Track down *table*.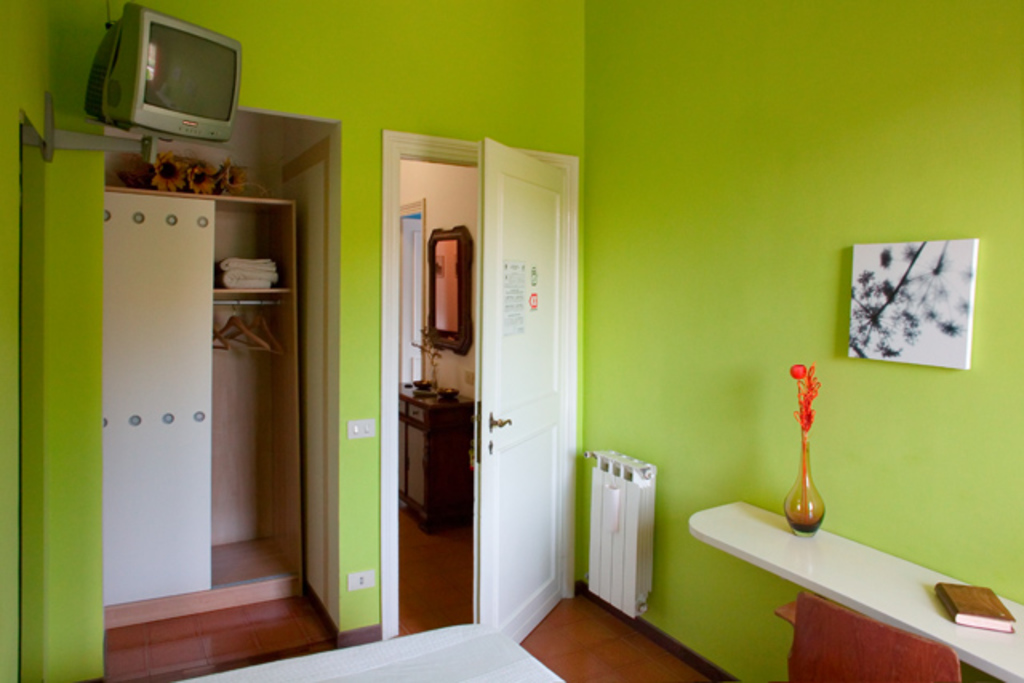
Tracked to bbox=[686, 497, 1022, 681].
